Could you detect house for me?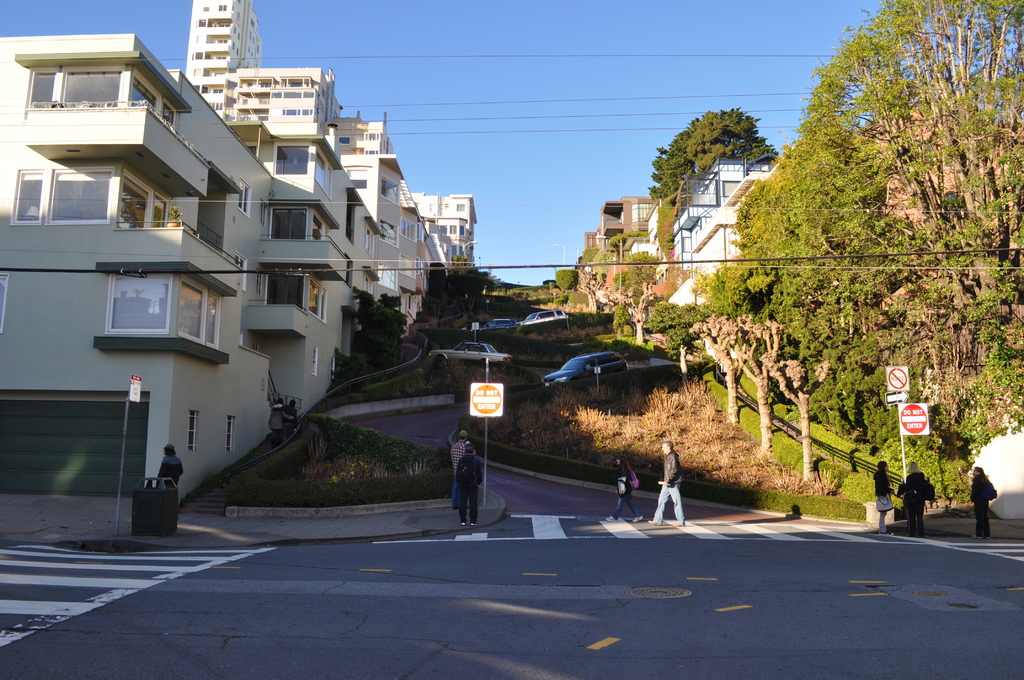
Detection result: box(655, 154, 786, 309).
